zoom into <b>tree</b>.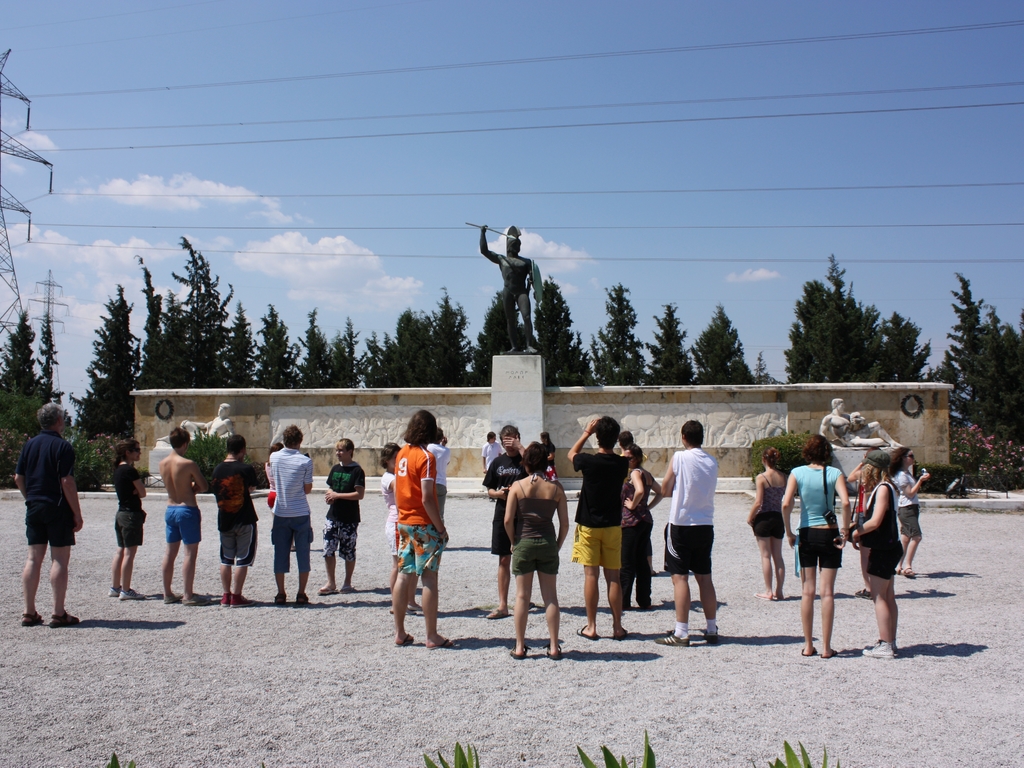
Zoom target: (x1=255, y1=306, x2=293, y2=390).
